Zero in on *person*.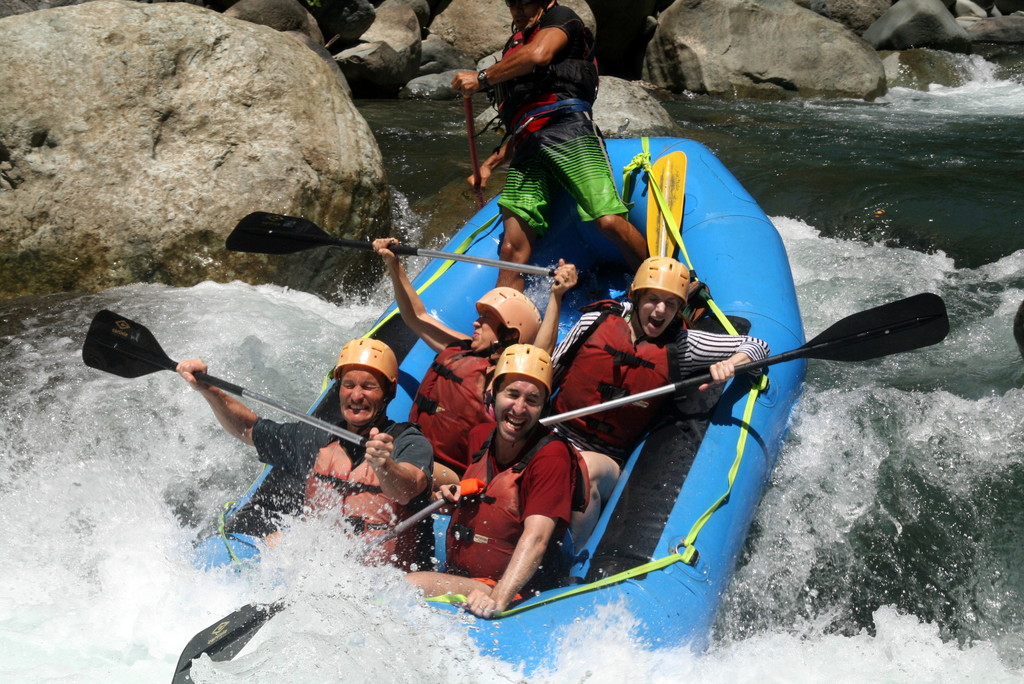
Zeroed in: Rect(371, 237, 576, 503).
